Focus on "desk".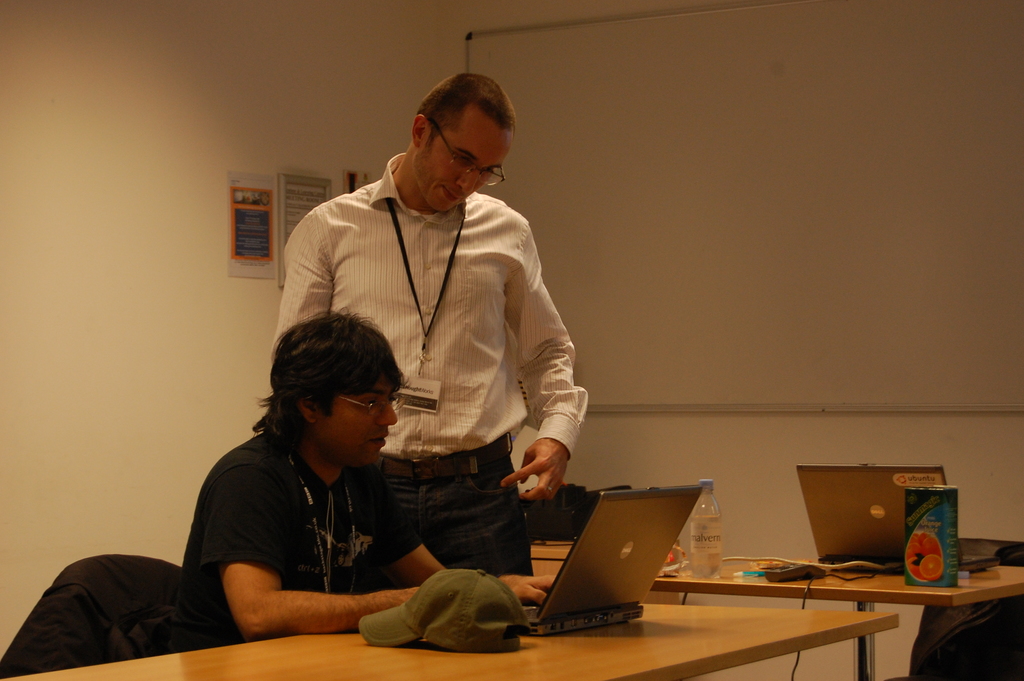
Focused at <bbox>4, 621, 893, 679</bbox>.
